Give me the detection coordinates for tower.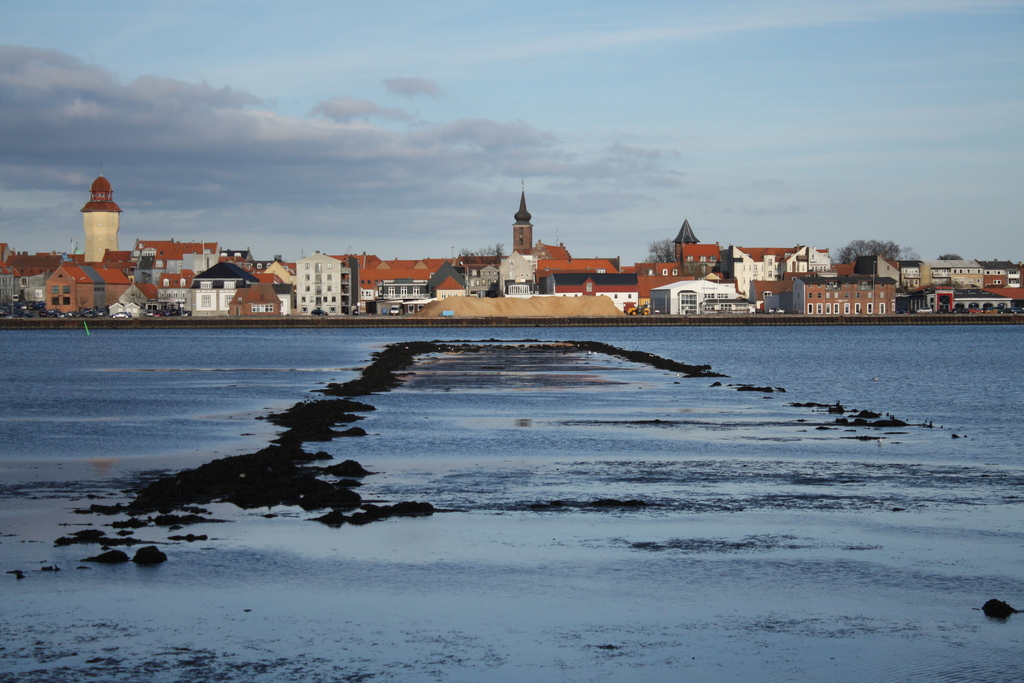
pyautogui.locateOnScreen(83, 162, 122, 265).
